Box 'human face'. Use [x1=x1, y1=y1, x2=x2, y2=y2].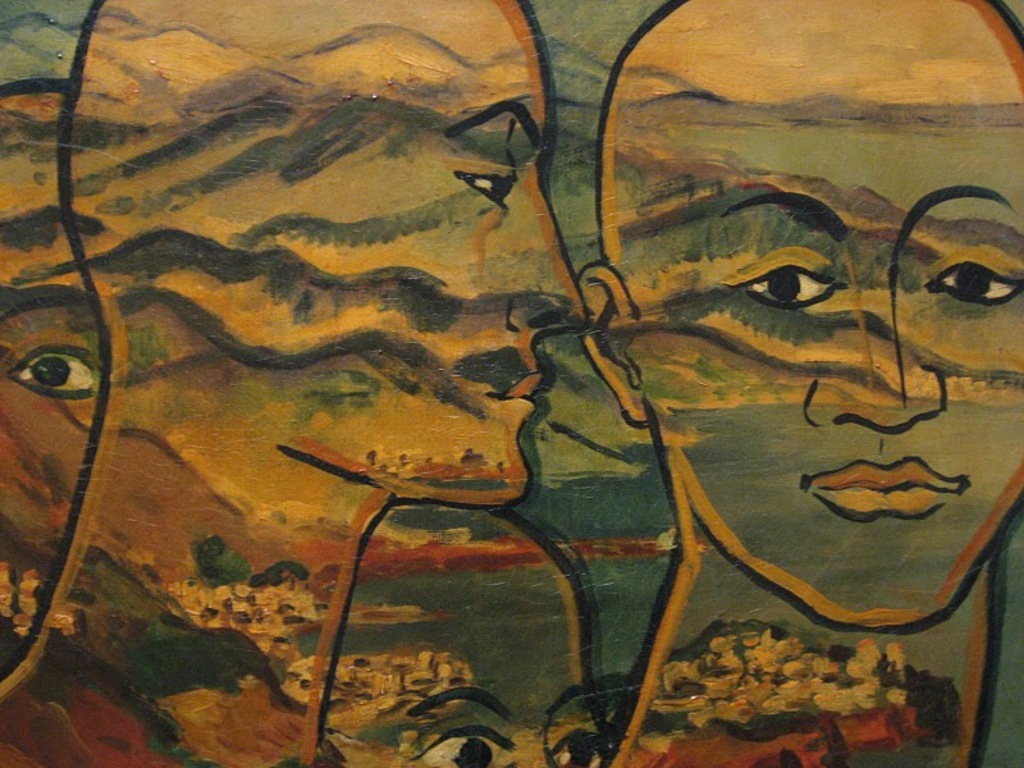
[x1=0, y1=138, x2=109, y2=668].
